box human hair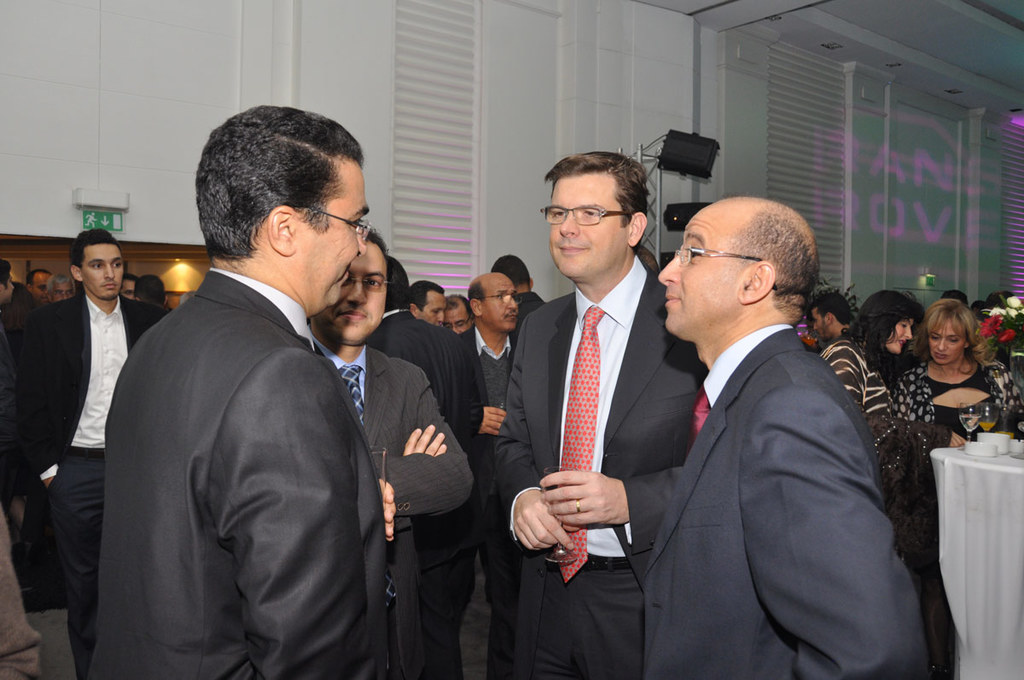
rect(467, 280, 486, 302)
